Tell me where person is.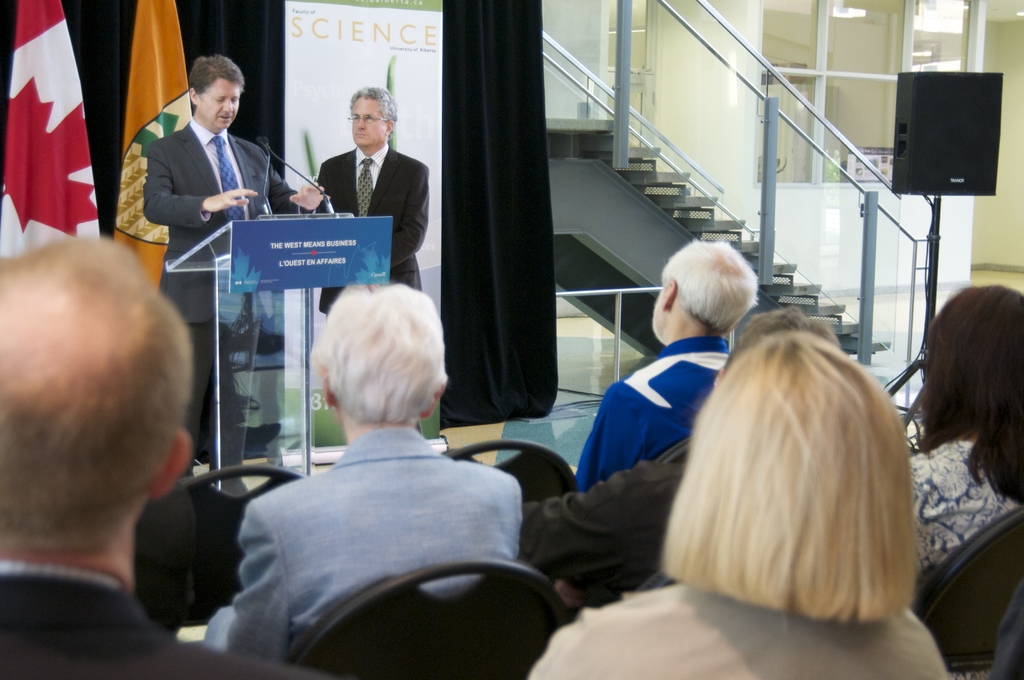
person is at l=290, t=82, r=430, b=286.
